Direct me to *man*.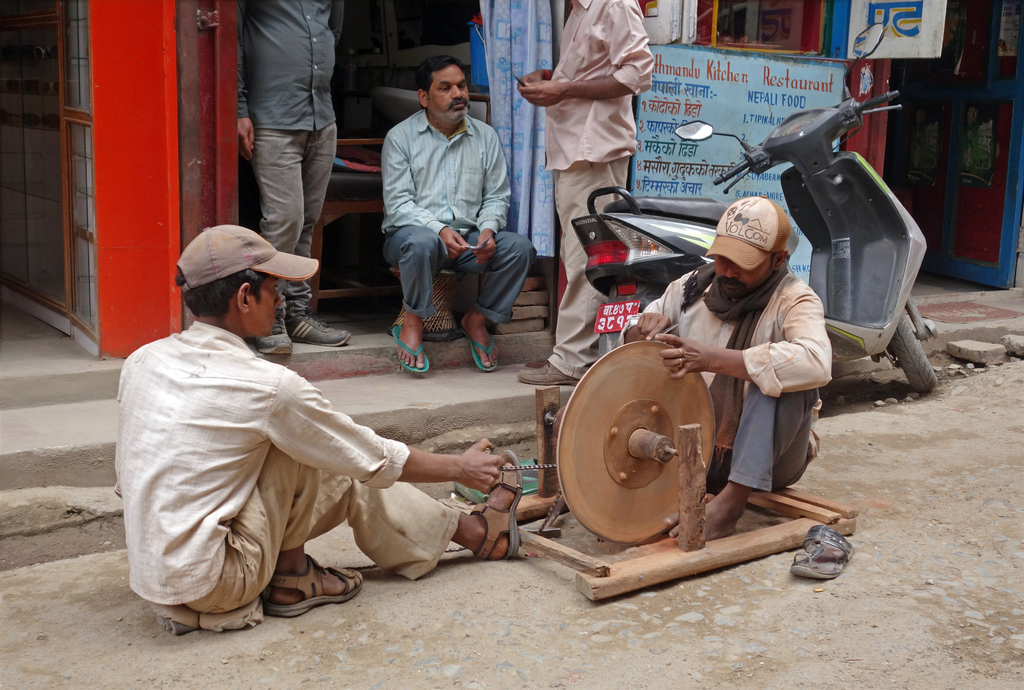
Direction: (517, 0, 656, 391).
